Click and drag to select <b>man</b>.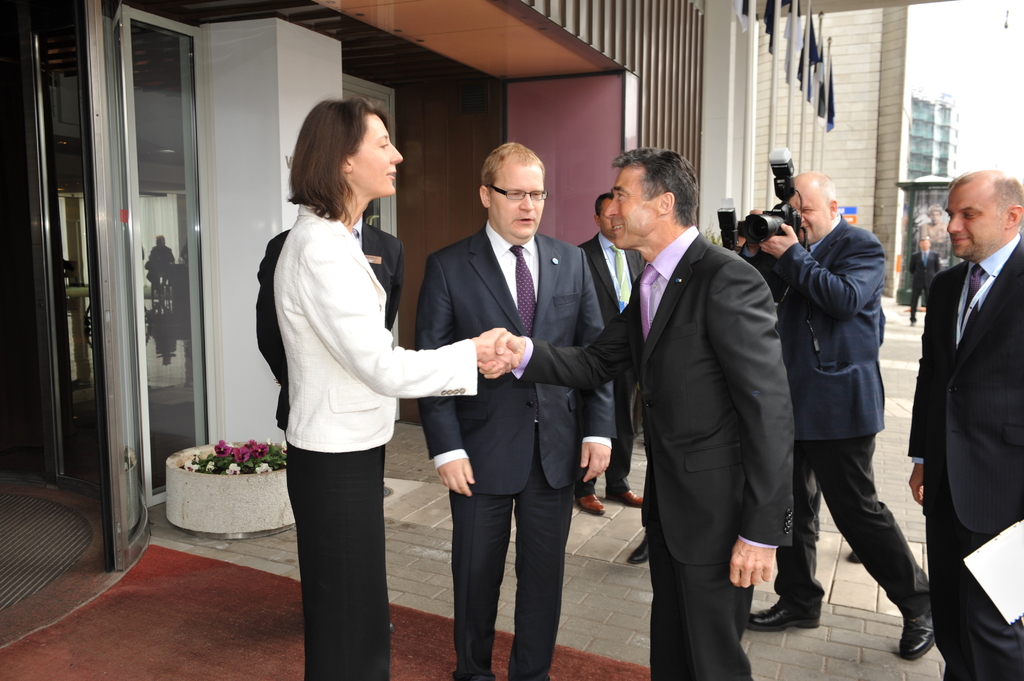
Selection: bbox=(908, 238, 941, 323).
